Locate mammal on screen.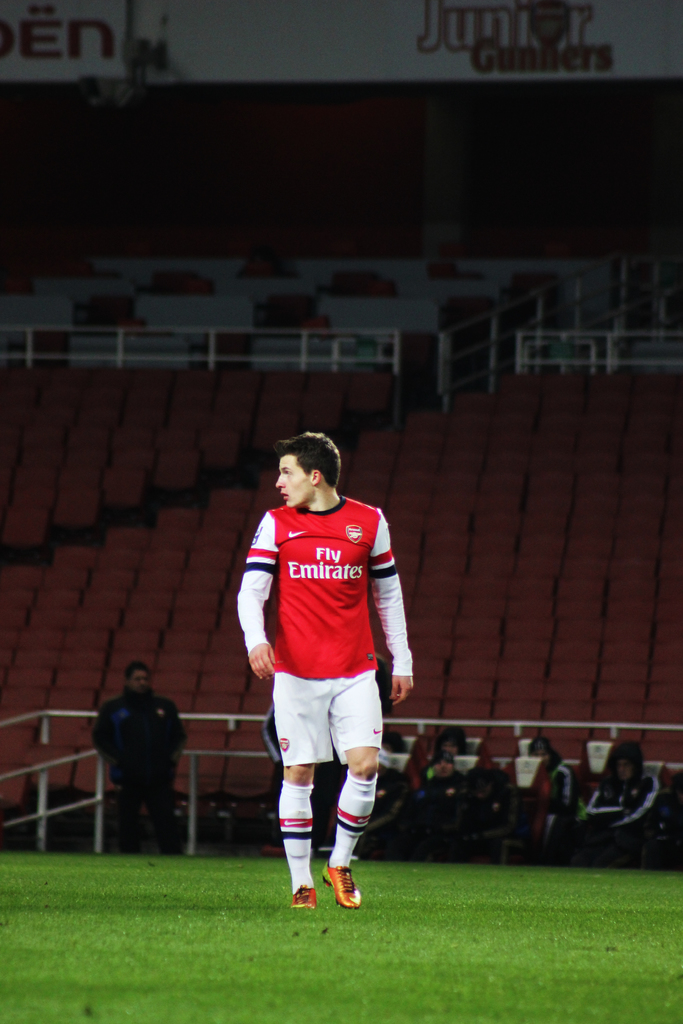
On screen at <bbox>413, 746, 467, 860</bbox>.
